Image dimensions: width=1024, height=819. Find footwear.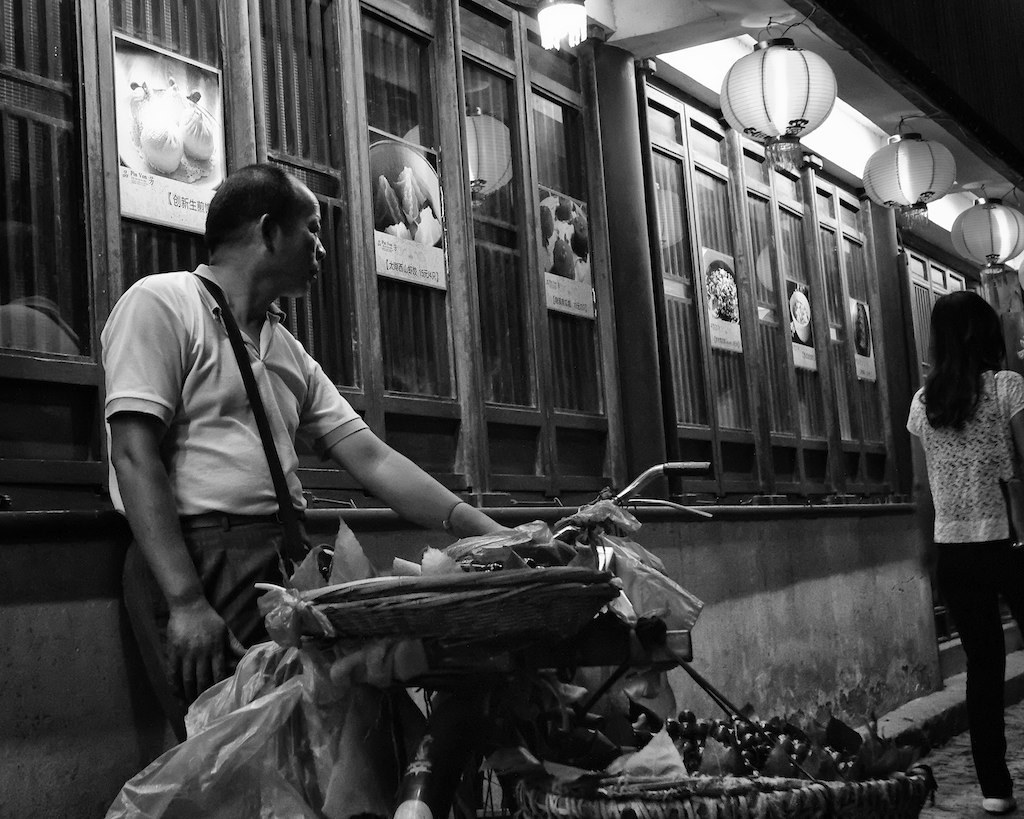
x1=982, y1=790, x2=1006, y2=813.
